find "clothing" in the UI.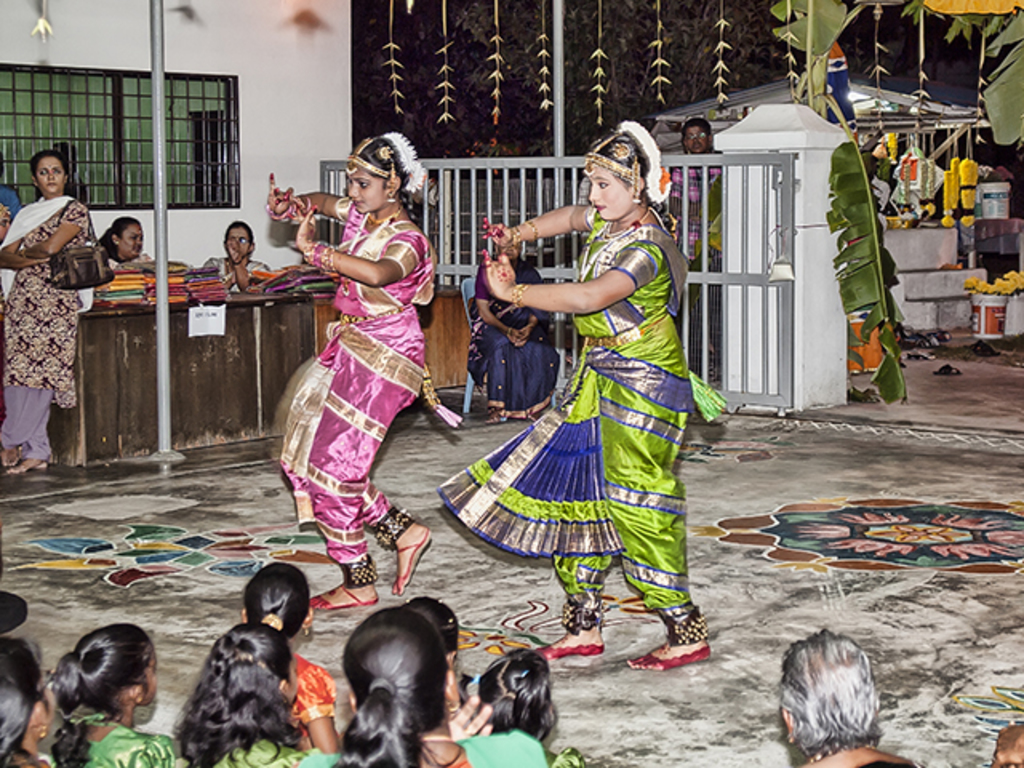
UI element at (x1=51, y1=722, x2=179, y2=766).
